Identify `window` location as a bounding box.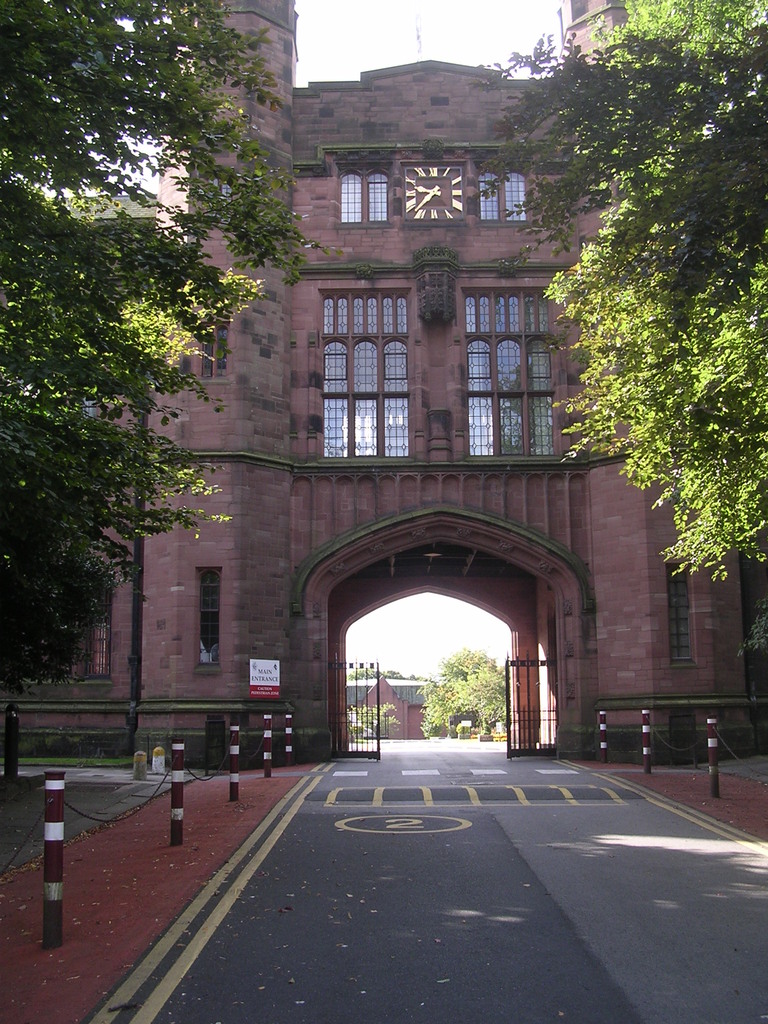
<bbox>320, 269, 433, 467</bbox>.
